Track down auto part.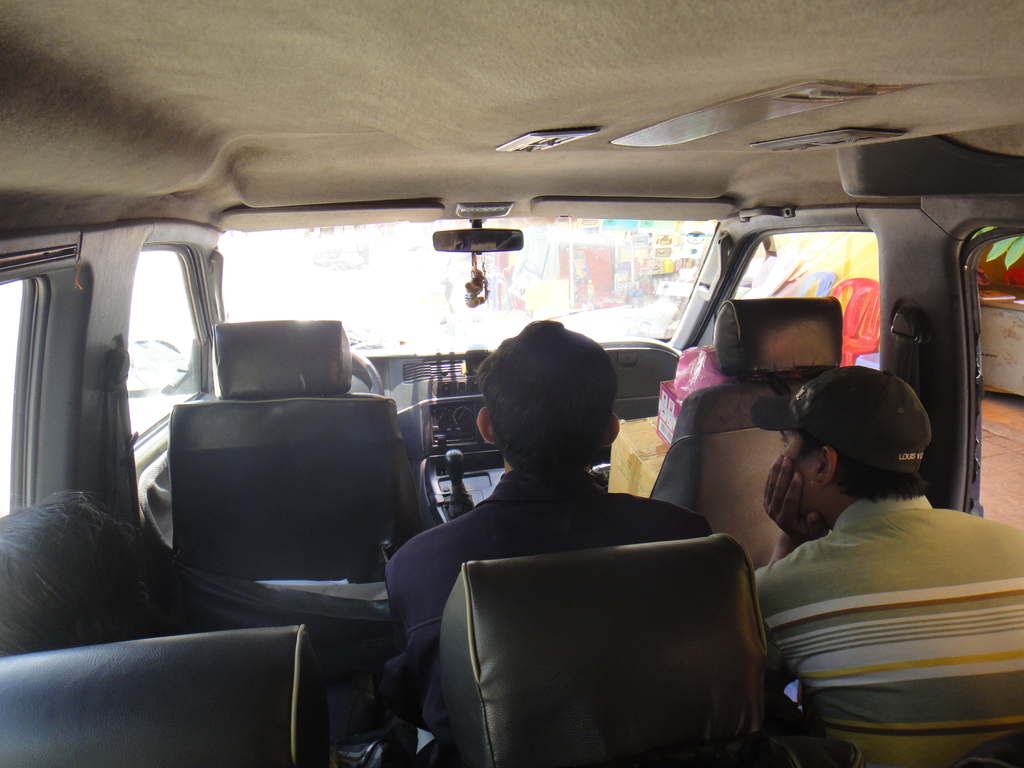
Tracked to (x1=0, y1=275, x2=51, y2=519).
